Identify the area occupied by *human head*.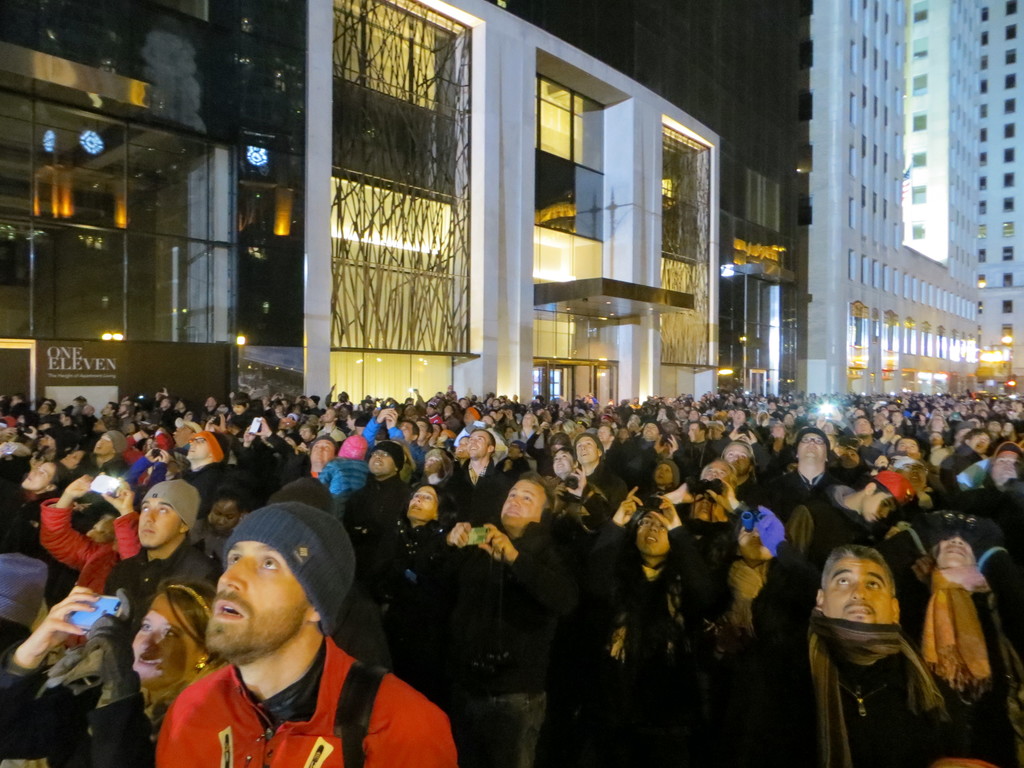
Area: (x1=931, y1=417, x2=941, y2=428).
